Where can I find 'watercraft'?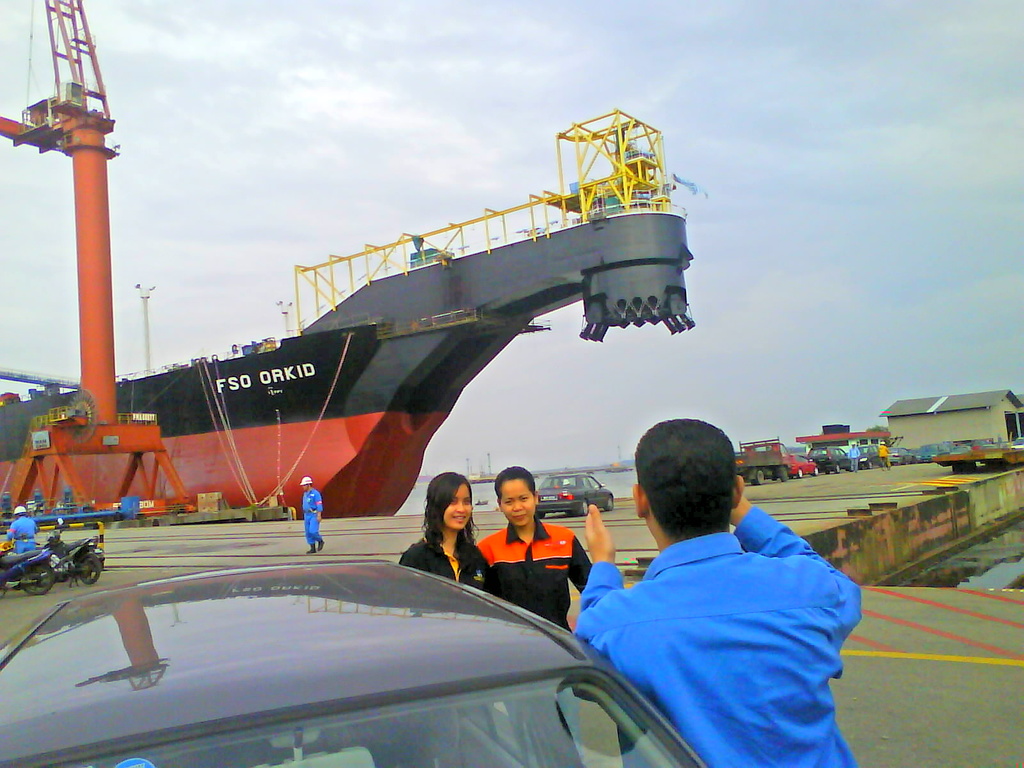
You can find it at pyautogui.locateOnScreen(0, 0, 692, 516).
